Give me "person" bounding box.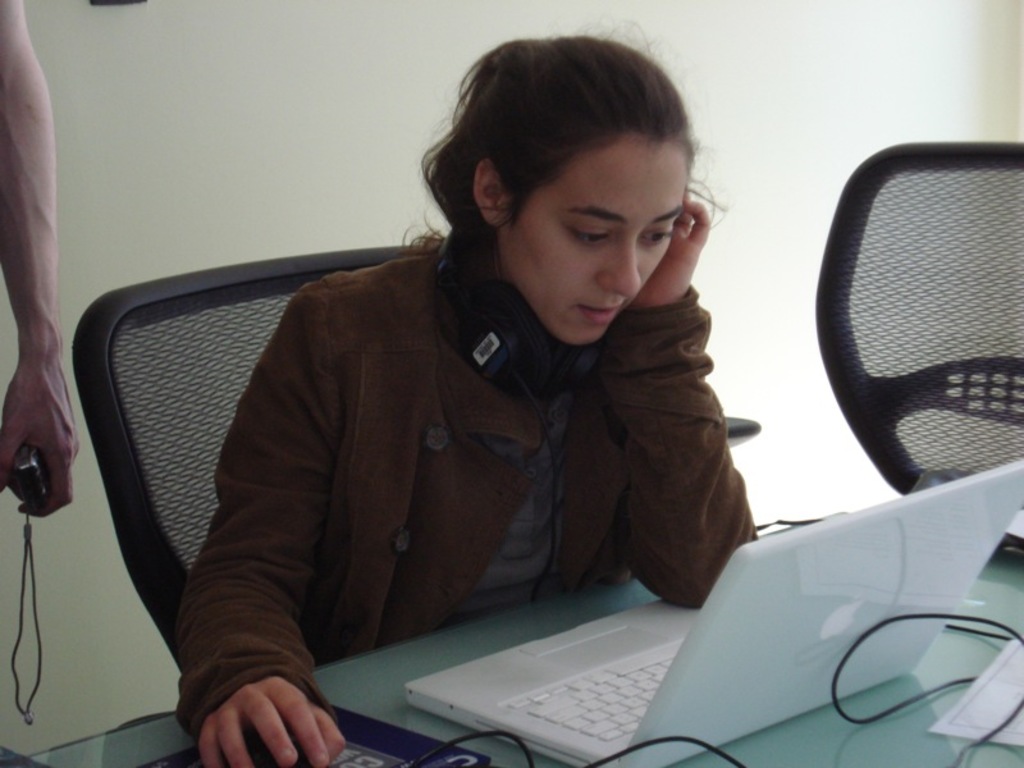
left=178, top=36, right=754, bottom=767.
